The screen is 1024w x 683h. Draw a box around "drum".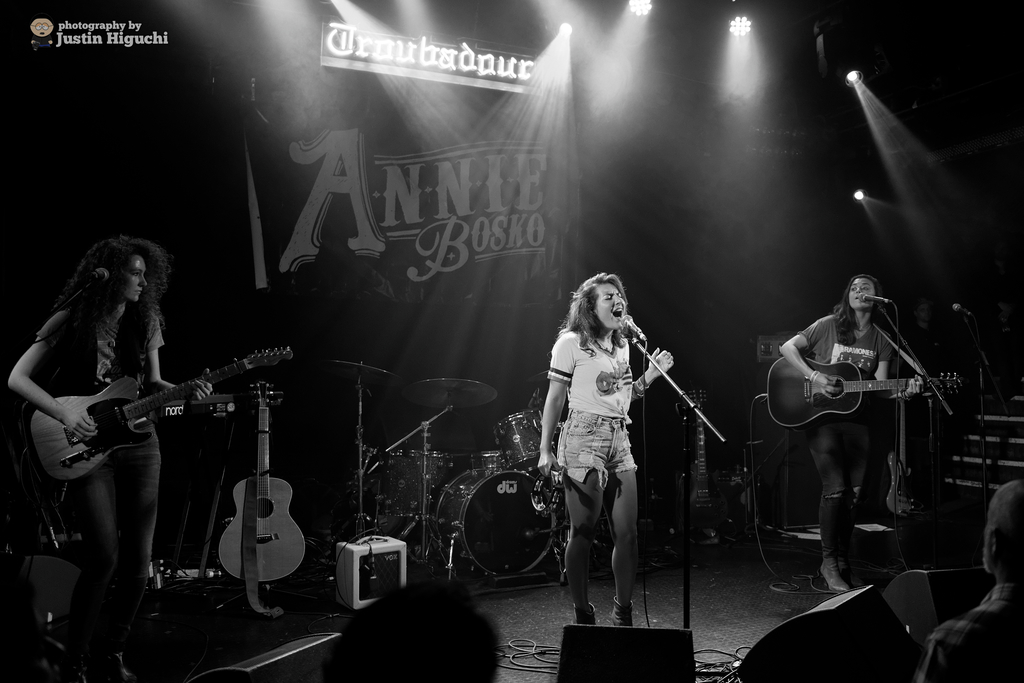
detection(435, 467, 553, 573).
